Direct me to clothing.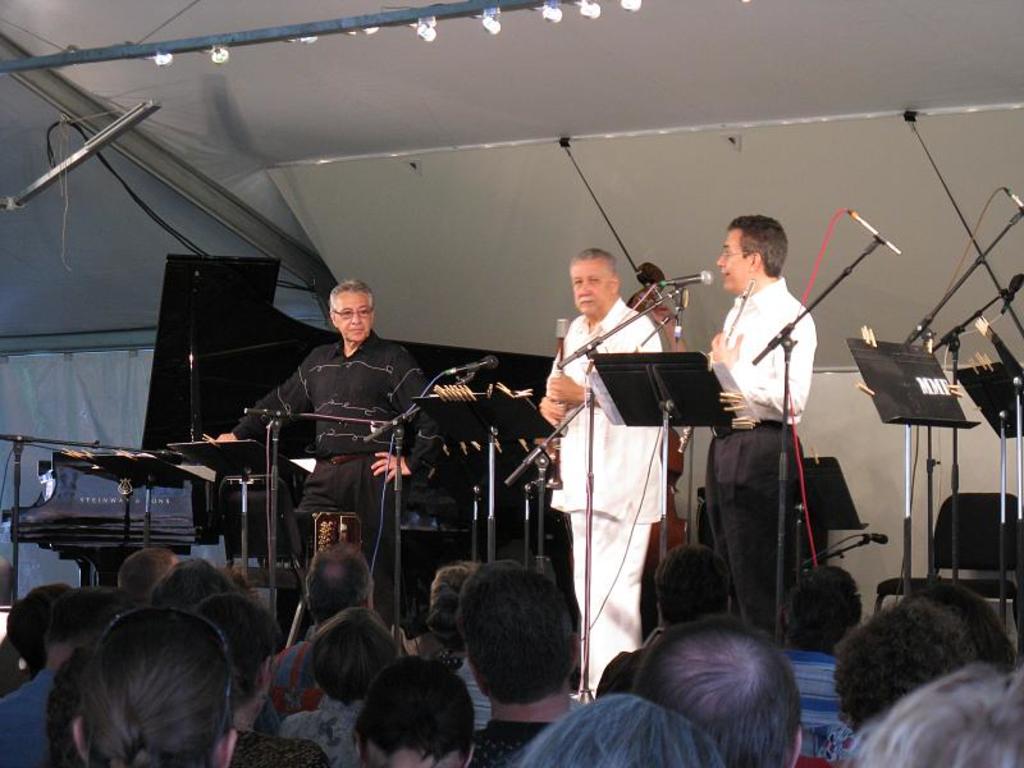
Direction: bbox=(801, 714, 851, 767).
